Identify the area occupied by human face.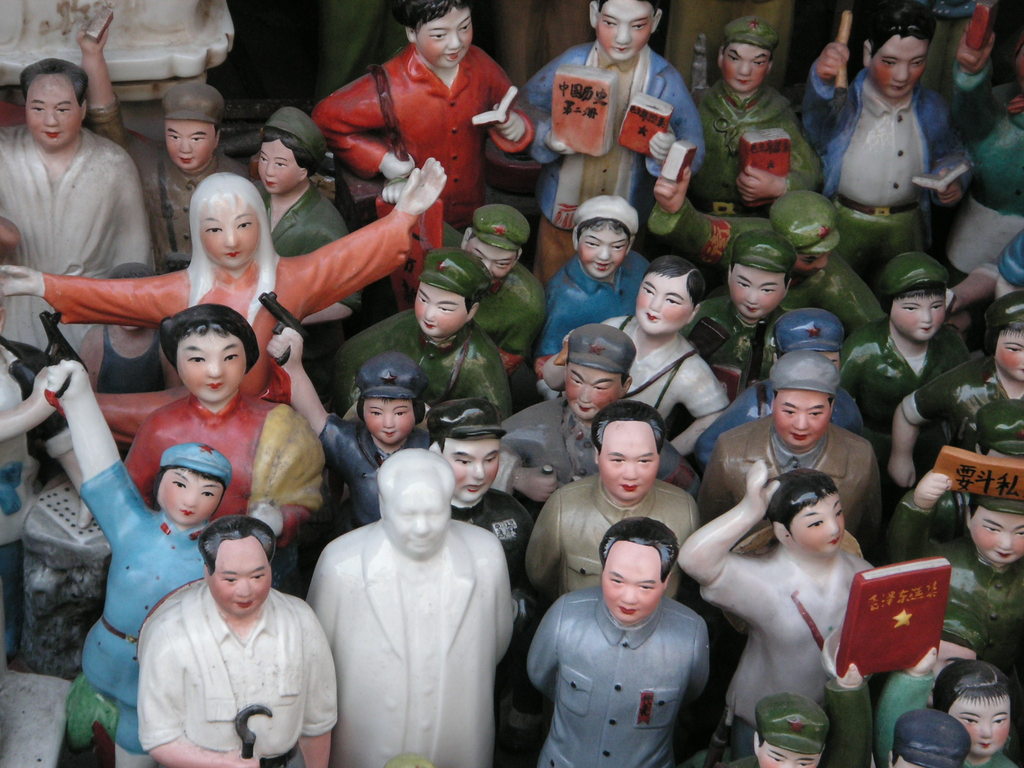
Area: [x1=257, y1=134, x2=300, y2=193].
